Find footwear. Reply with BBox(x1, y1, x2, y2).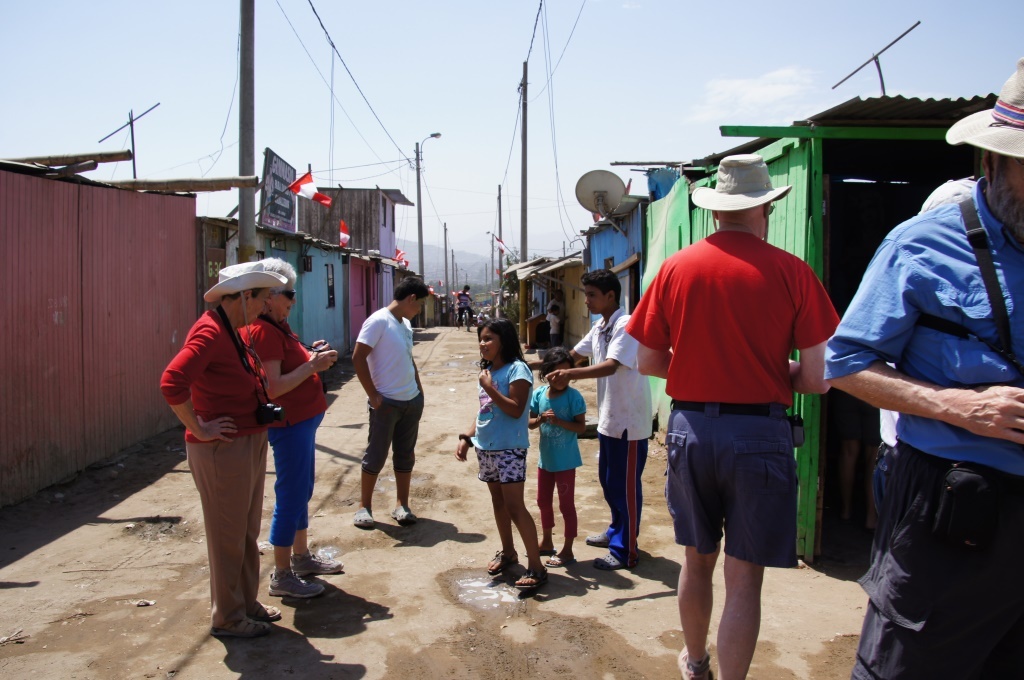
BBox(593, 541, 636, 571).
